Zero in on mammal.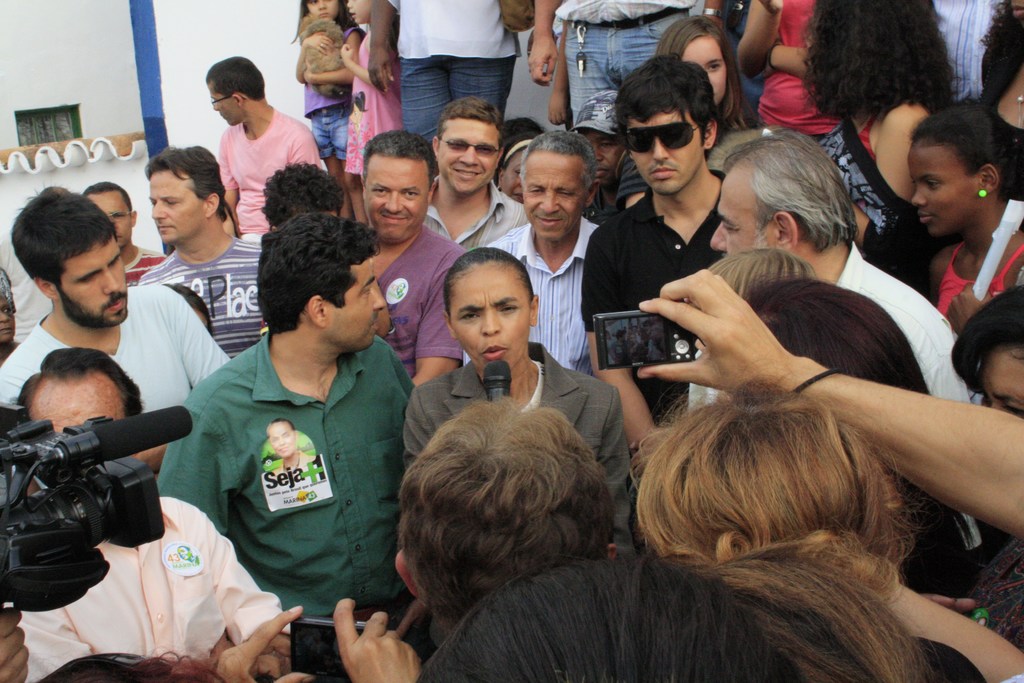
Zeroed in: left=909, top=97, right=1023, bottom=335.
